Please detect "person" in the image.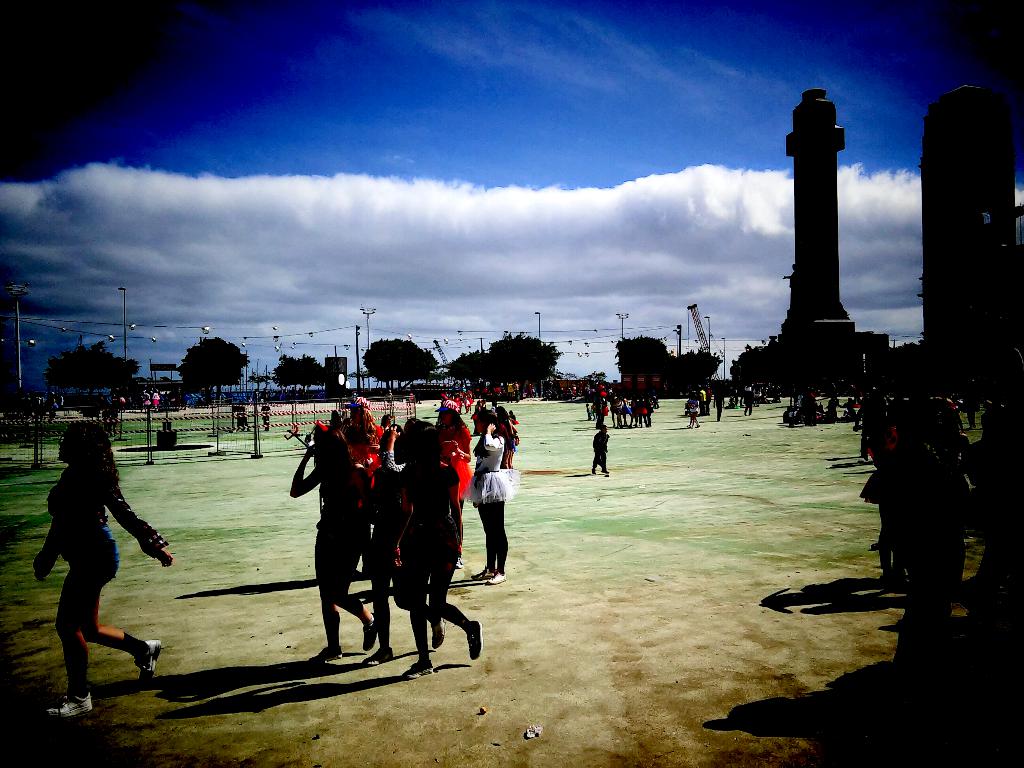
l=590, t=422, r=611, b=477.
